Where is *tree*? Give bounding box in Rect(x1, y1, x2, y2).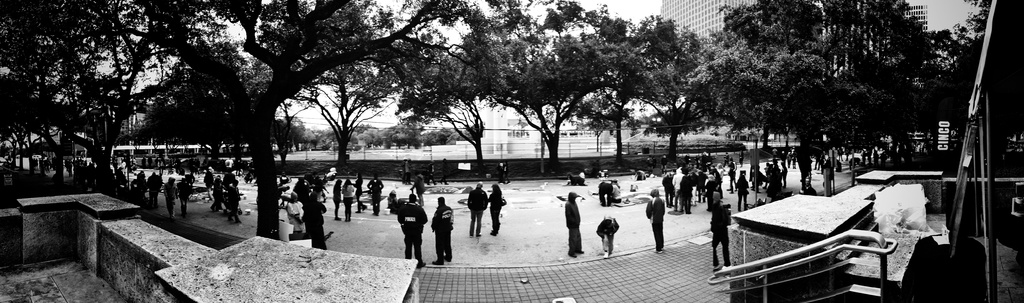
Rect(689, 0, 852, 181).
